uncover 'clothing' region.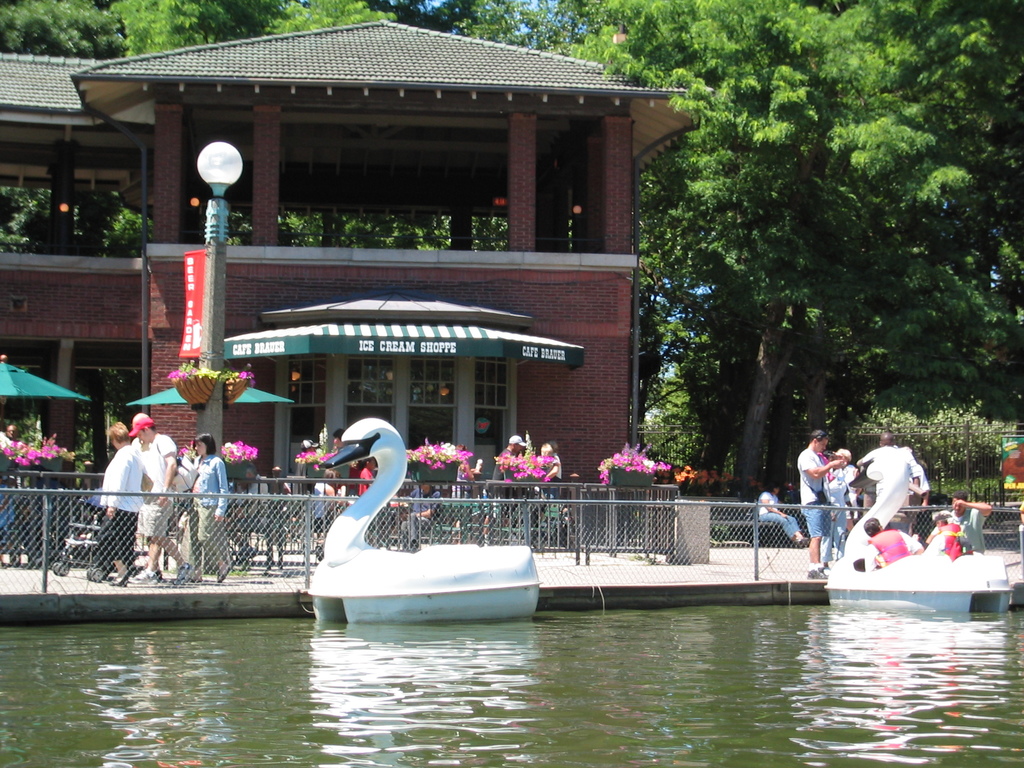
Uncovered: (x1=804, y1=553, x2=829, y2=573).
